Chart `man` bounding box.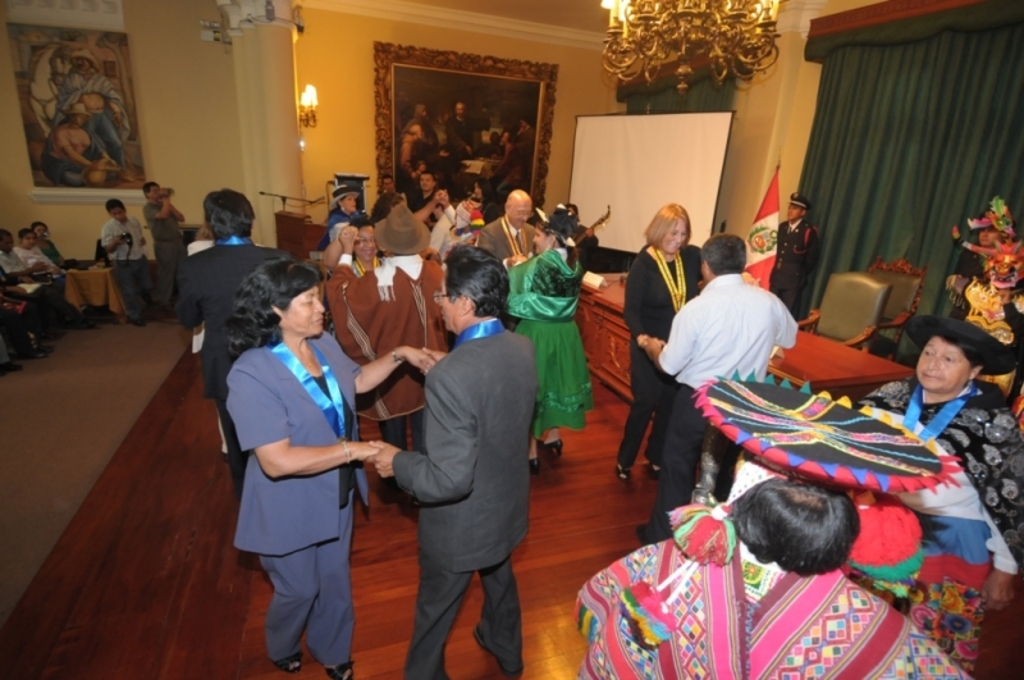
Charted: rect(344, 201, 481, 503).
